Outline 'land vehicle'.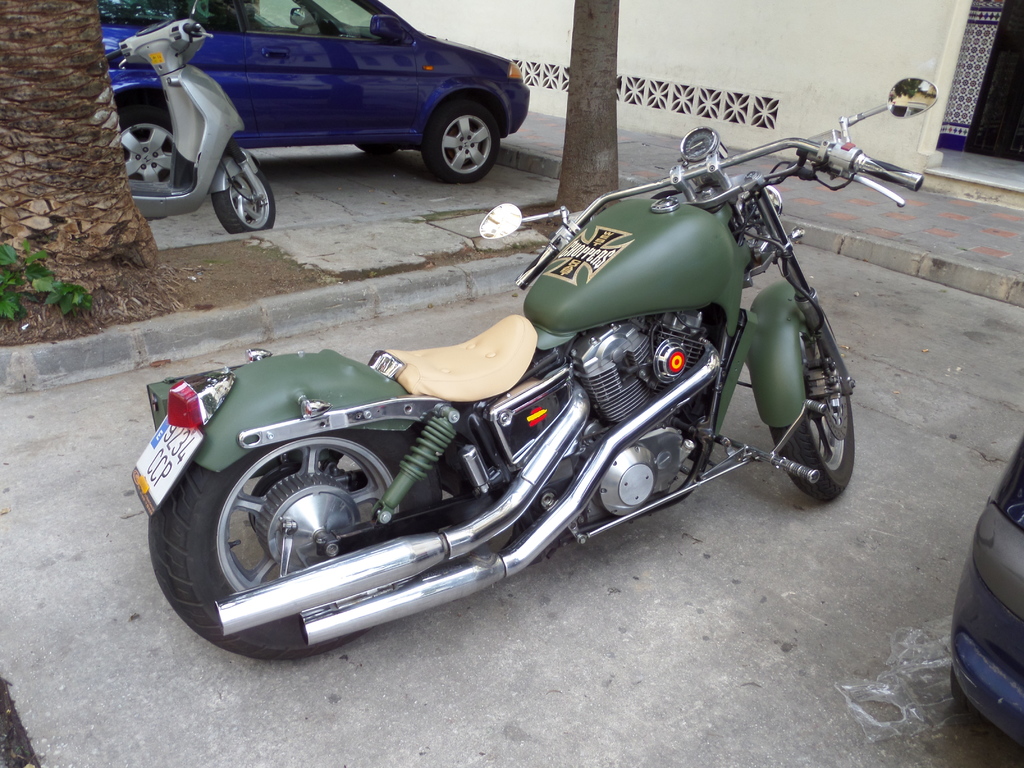
Outline: bbox(123, 13, 276, 234).
